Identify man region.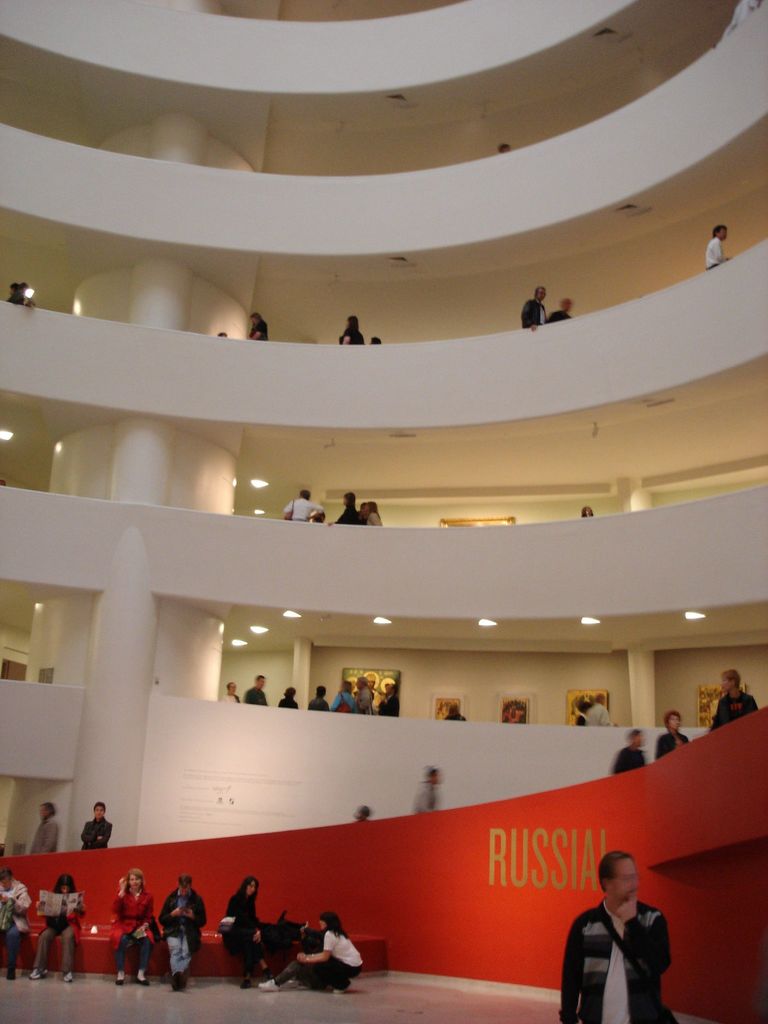
Region: locate(524, 289, 548, 335).
